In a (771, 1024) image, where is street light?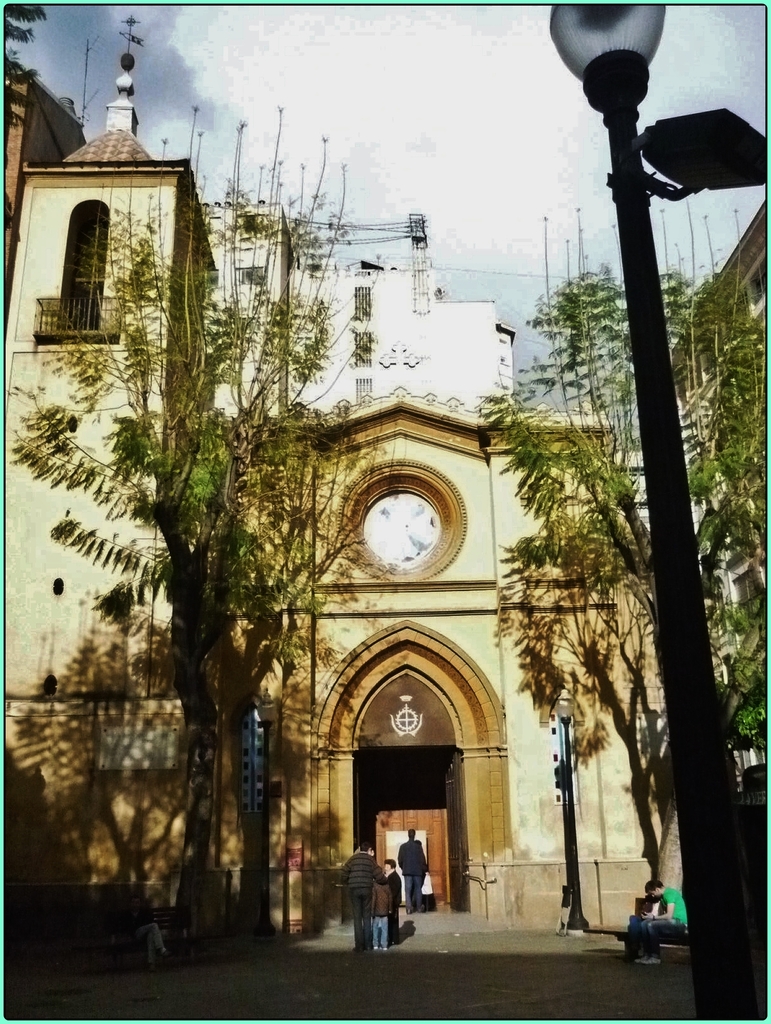
rect(560, 689, 591, 939).
